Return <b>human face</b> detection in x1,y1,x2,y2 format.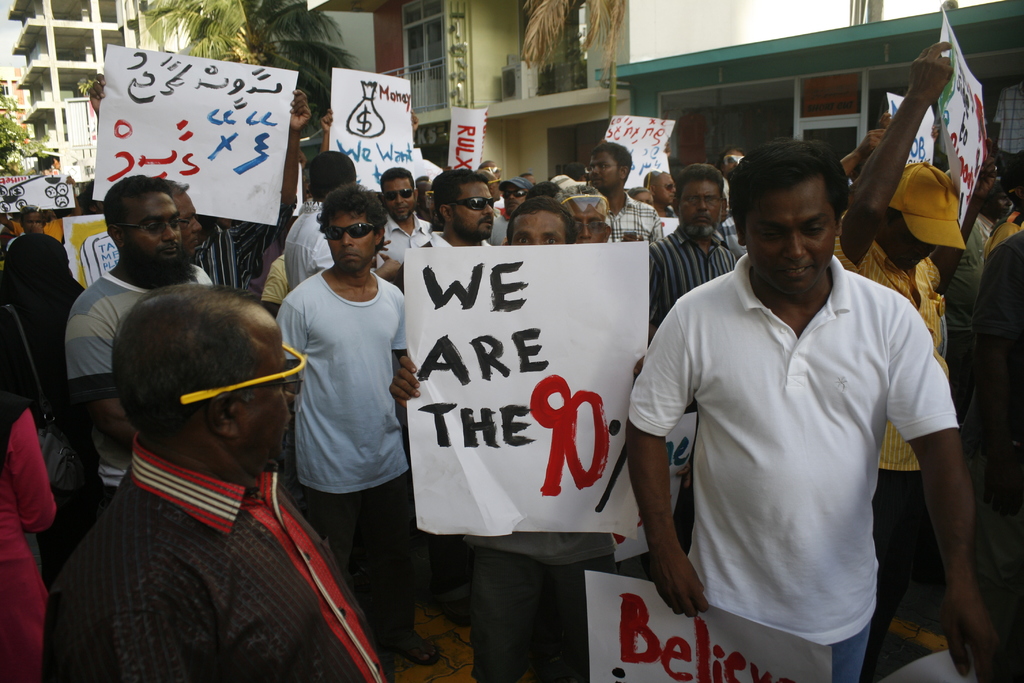
243,315,301,453.
